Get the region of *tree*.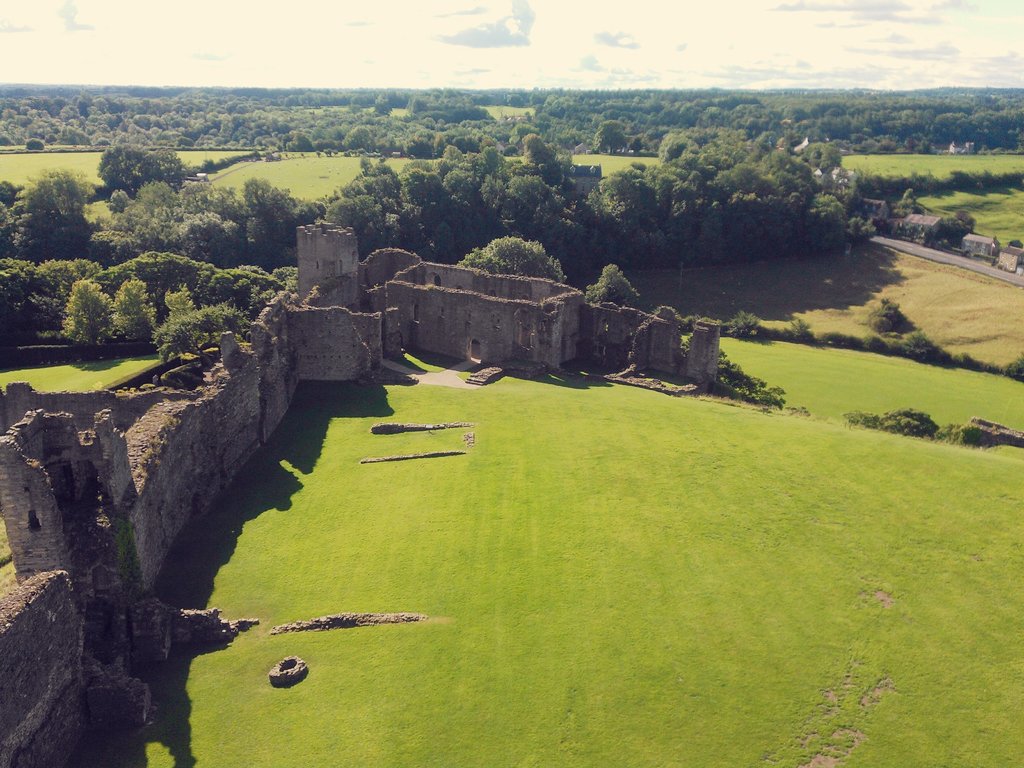
x1=237 y1=264 x2=268 y2=301.
